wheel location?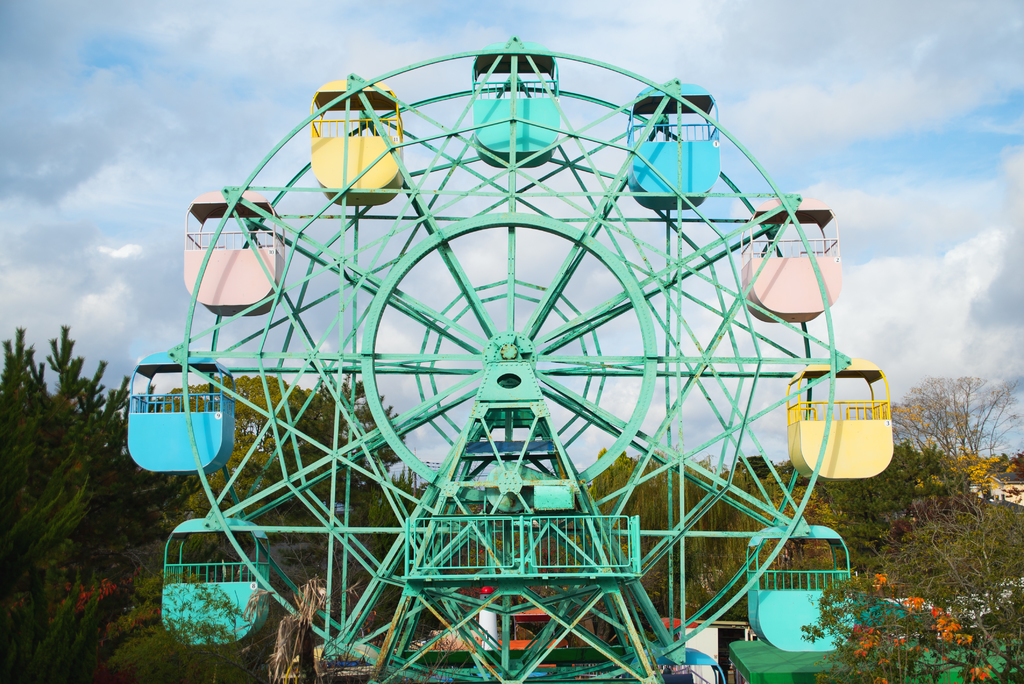
box(163, 77, 860, 635)
